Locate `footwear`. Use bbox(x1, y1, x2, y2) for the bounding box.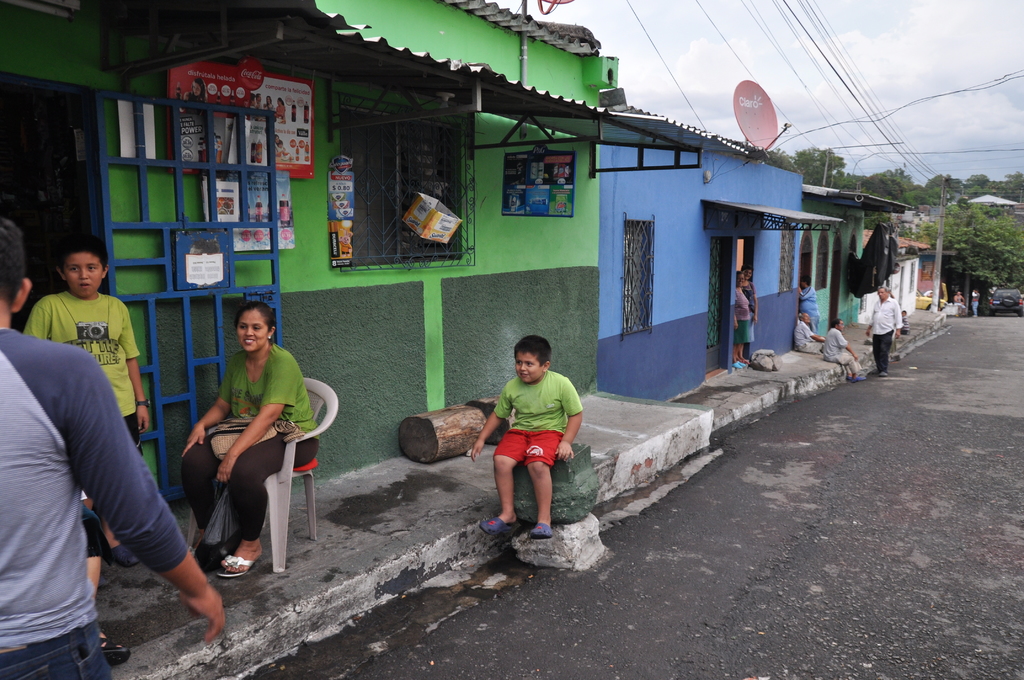
bbox(856, 375, 868, 384).
